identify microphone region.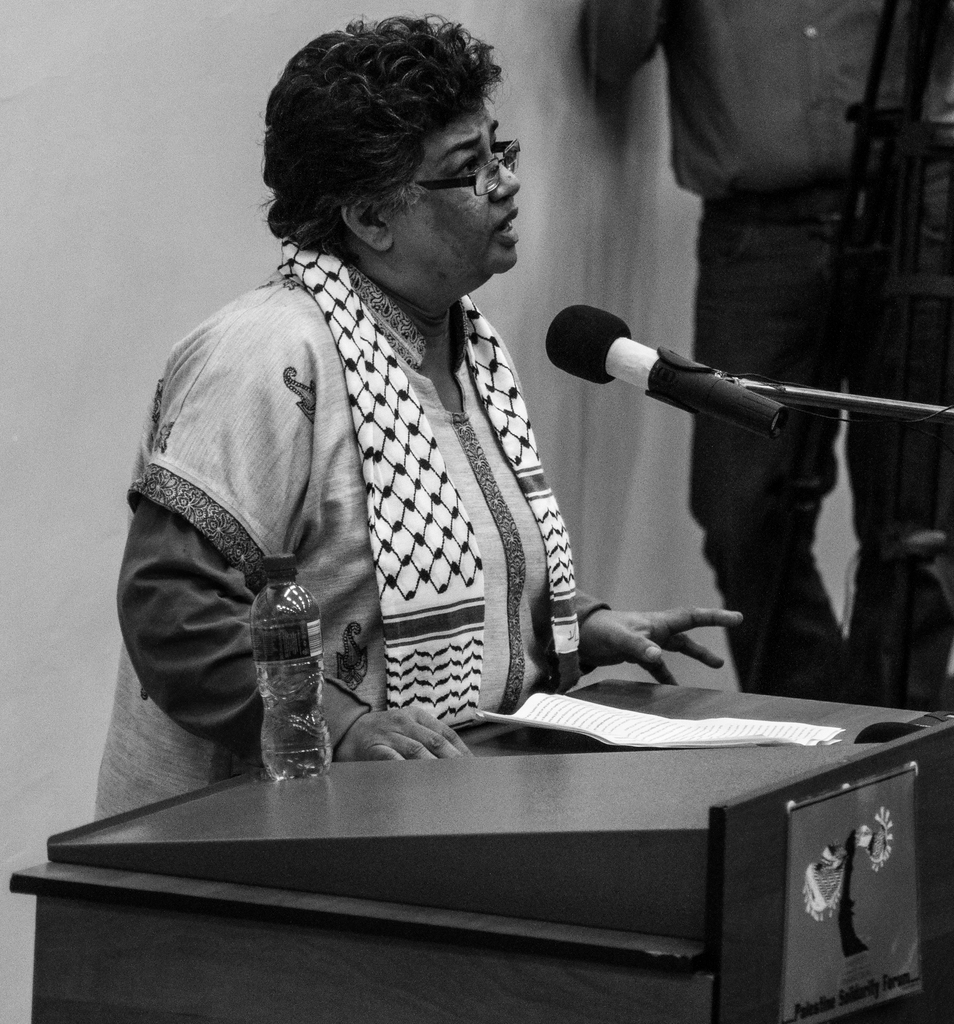
Region: select_region(539, 303, 788, 449).
